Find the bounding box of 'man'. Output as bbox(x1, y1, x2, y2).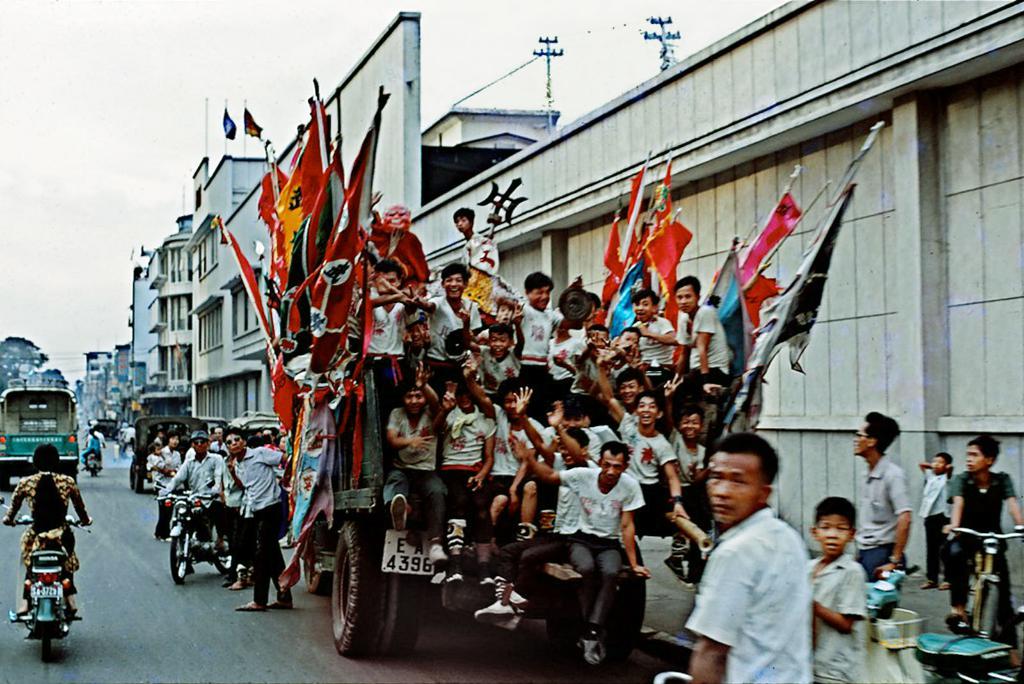
bbox(679, 436, 836, 682).
